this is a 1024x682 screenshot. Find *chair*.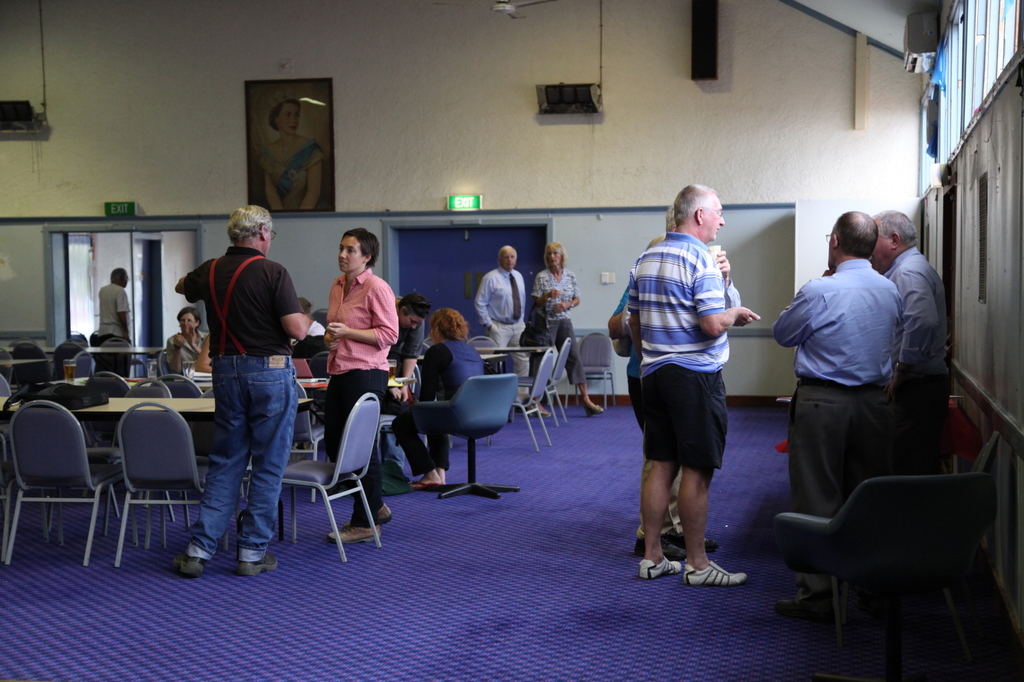
Bounding box: (0,350,32,391).
